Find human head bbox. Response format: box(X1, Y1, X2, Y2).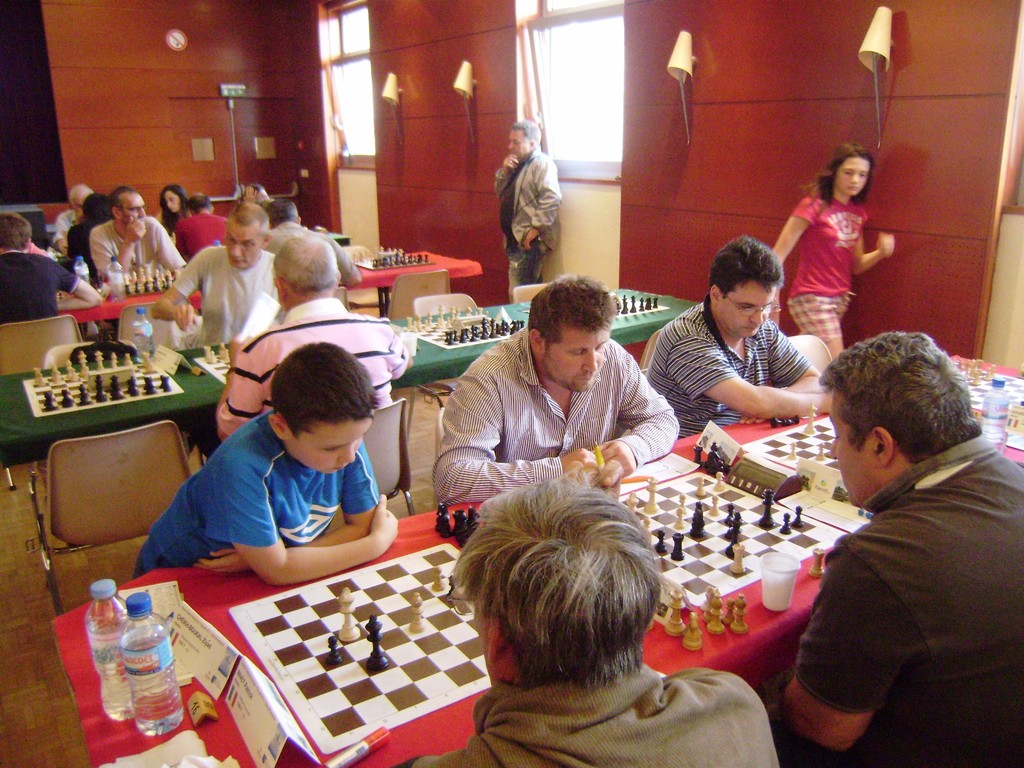
box(834, 141, 875, 200).
